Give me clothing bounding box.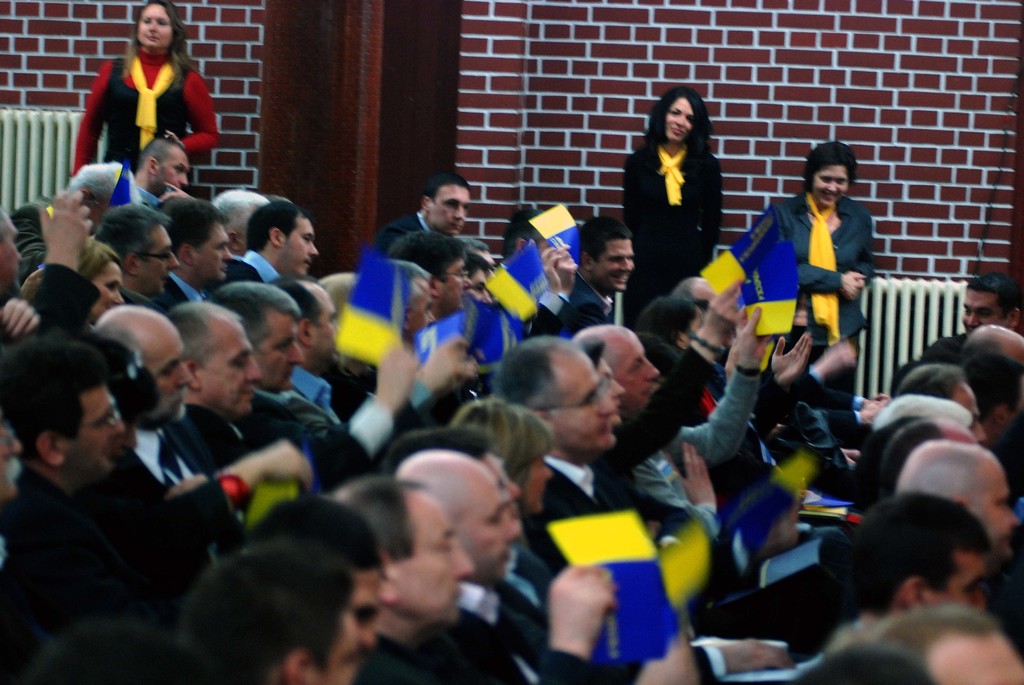
<region>565, 273, 609, 326</region>.
